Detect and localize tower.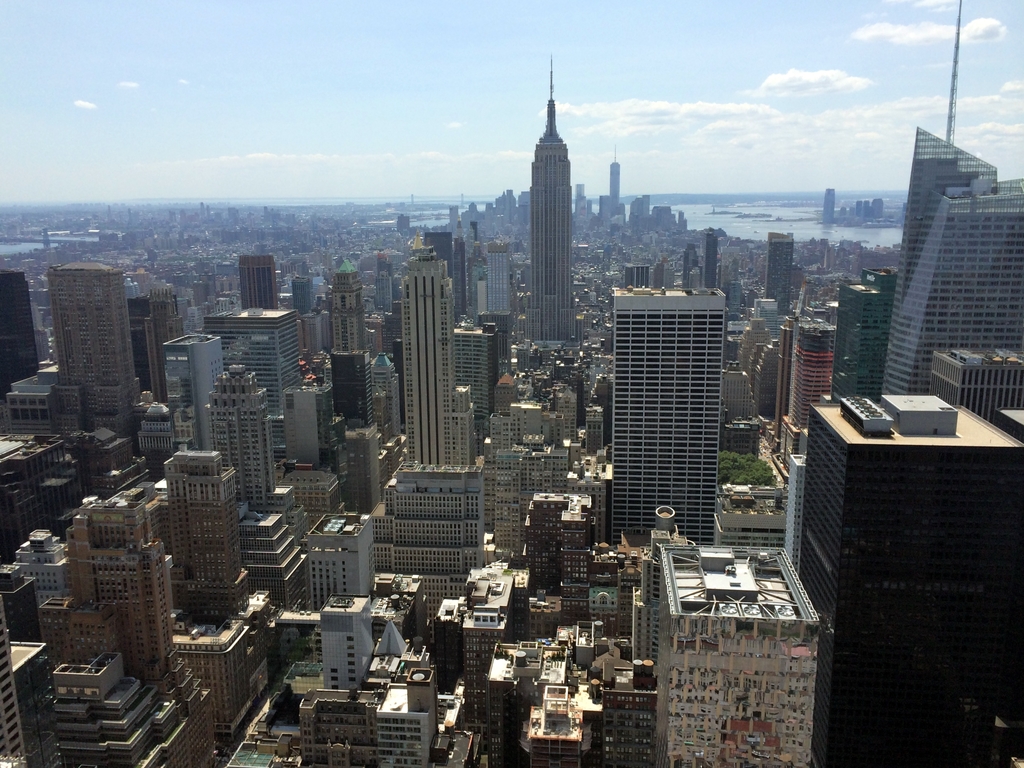
Localized at crop(52, 259, 161, 420).
